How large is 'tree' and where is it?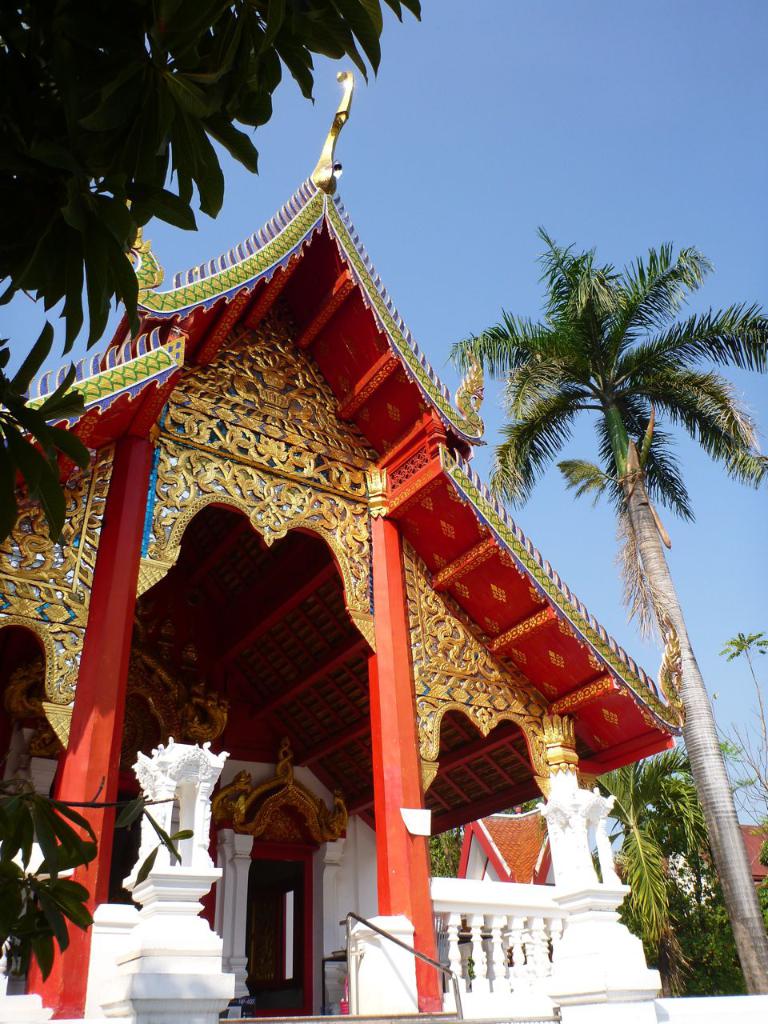
Bounding box: locate(594, 746, 704, 993).
